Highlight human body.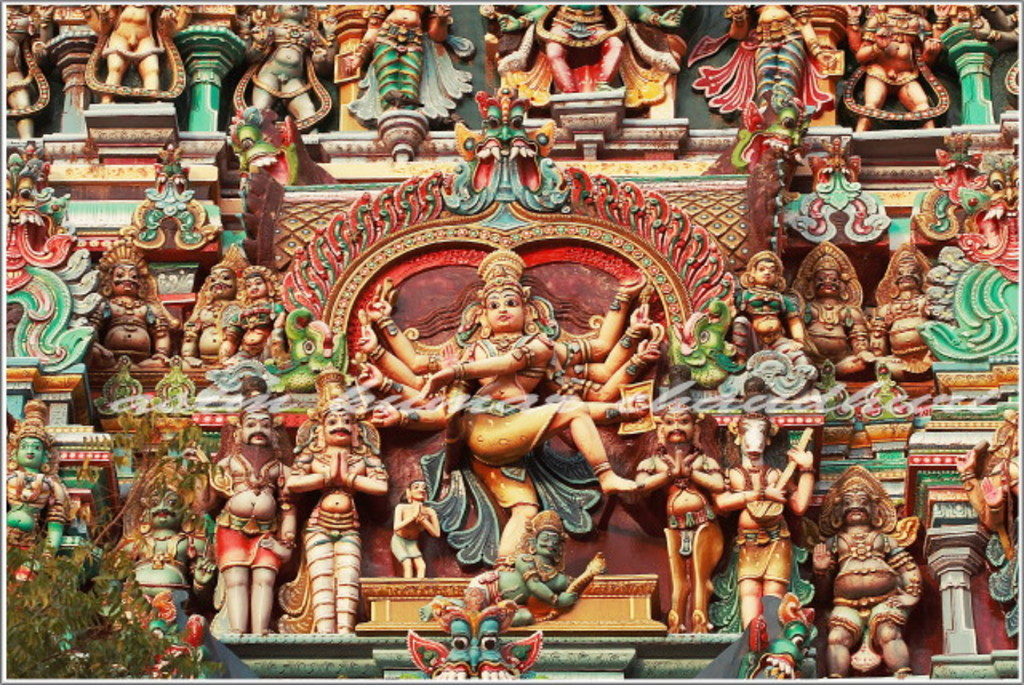
Highlighted region: <box>746,286,803,351</box>.
